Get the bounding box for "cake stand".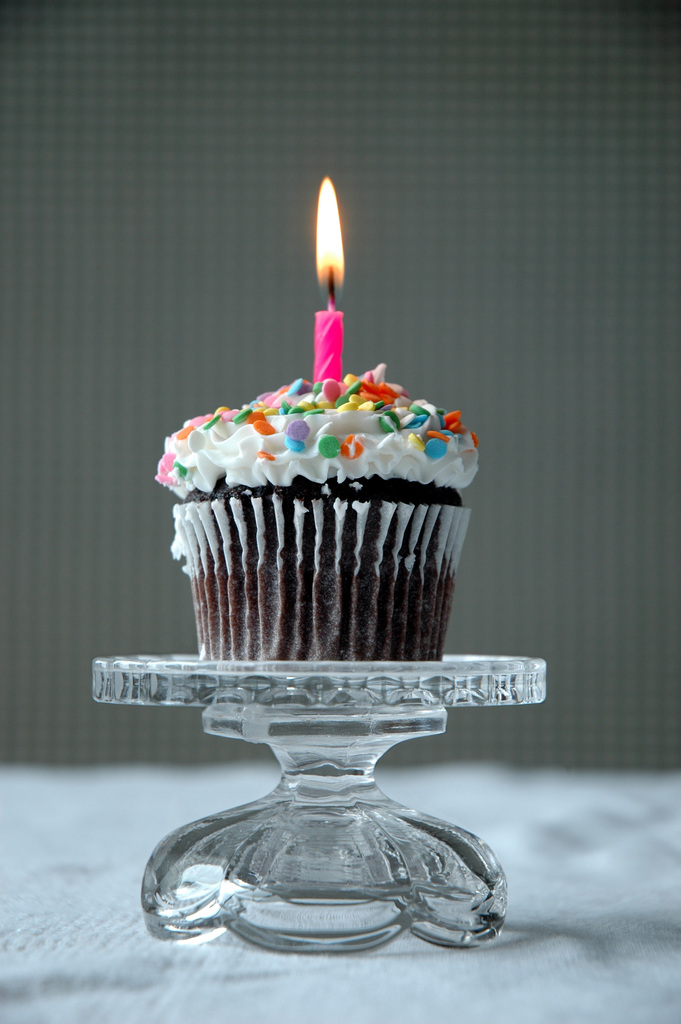
Rect(89, 648, 547, 955).
